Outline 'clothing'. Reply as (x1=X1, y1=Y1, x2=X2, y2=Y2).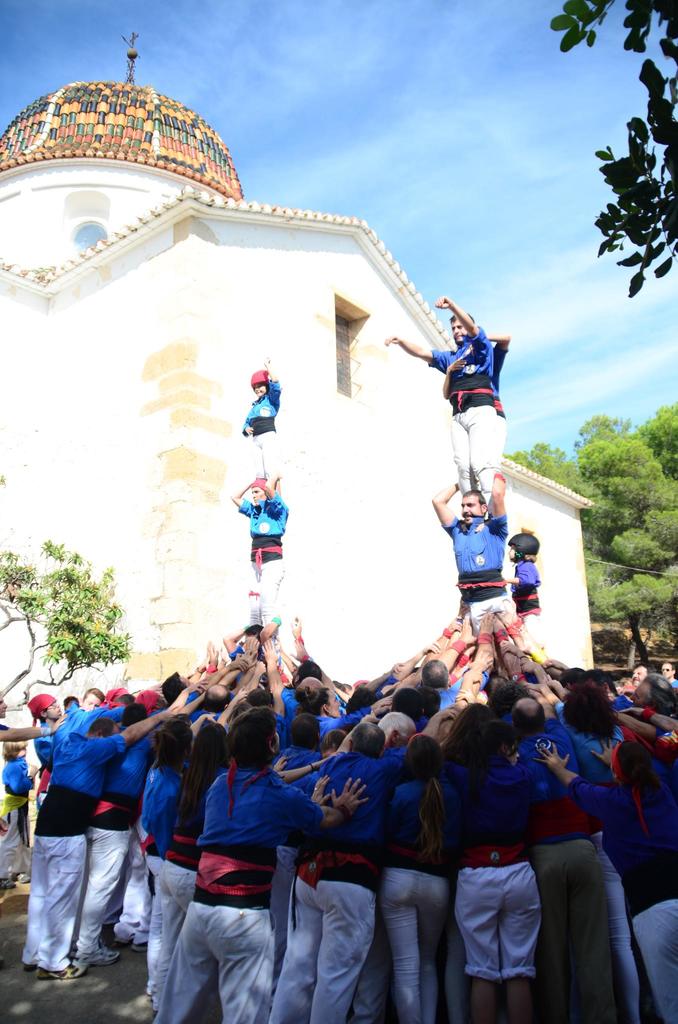
(x1=241, y1=377, x2=283, y2=484).
